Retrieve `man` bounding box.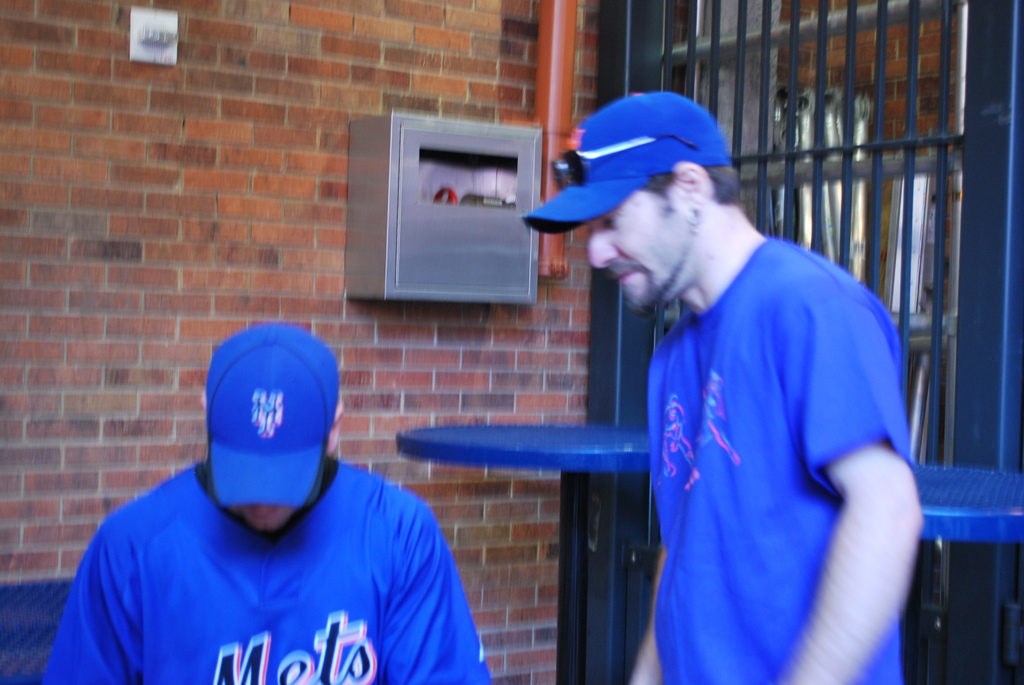
Bounding box: pyautogui.locateOnScreen(36, 321, 486, 684).
